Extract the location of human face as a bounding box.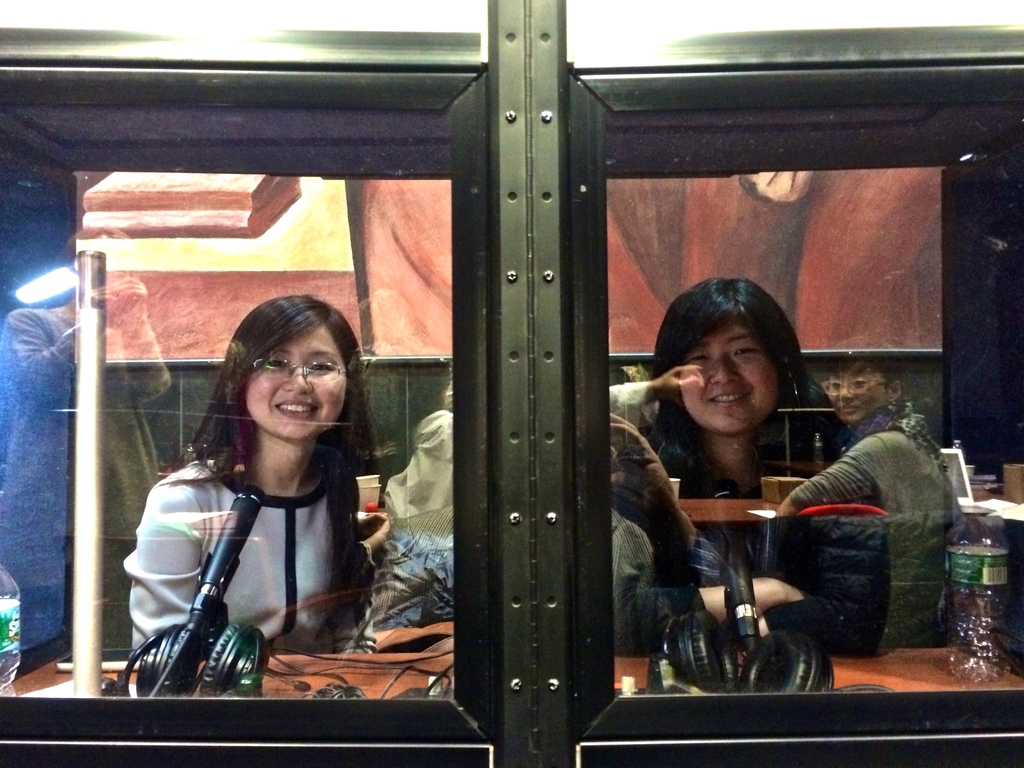
region(245, 327, 346, 438).
